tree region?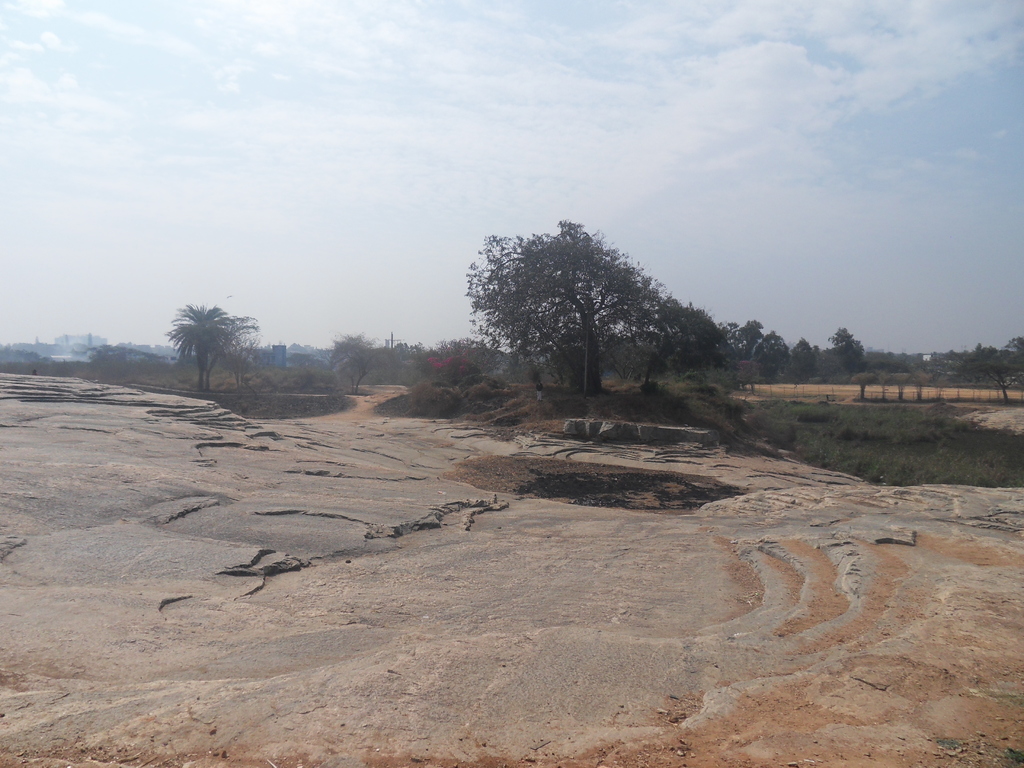
[x1=837, y1=319, x2=868, y2=383]
